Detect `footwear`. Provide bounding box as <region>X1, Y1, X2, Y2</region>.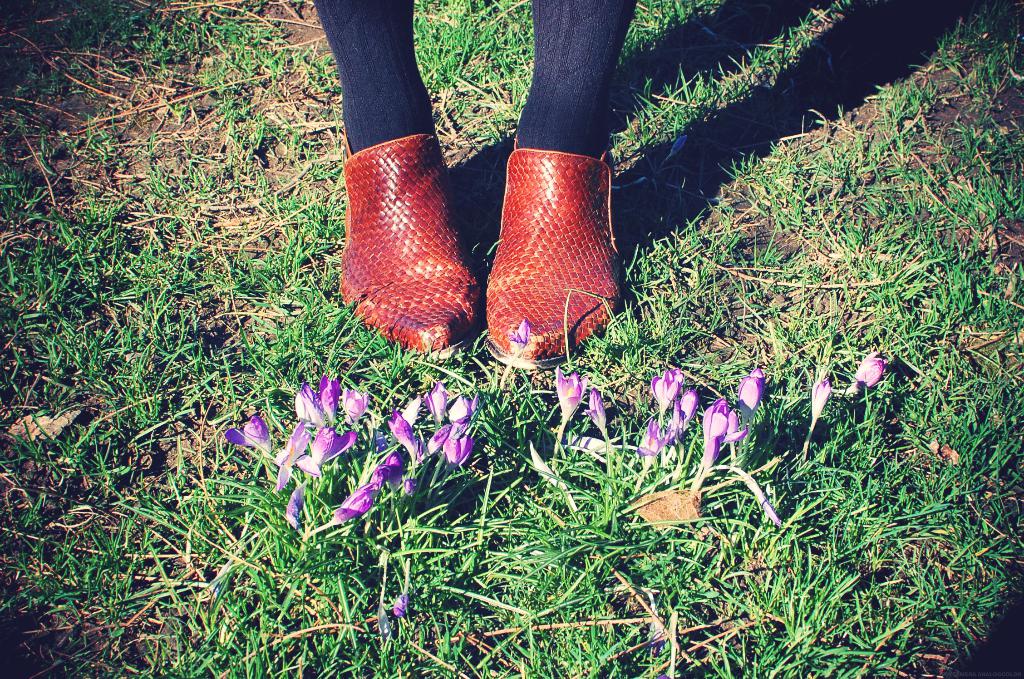
<region>332, 122, 479, 346</region>.
